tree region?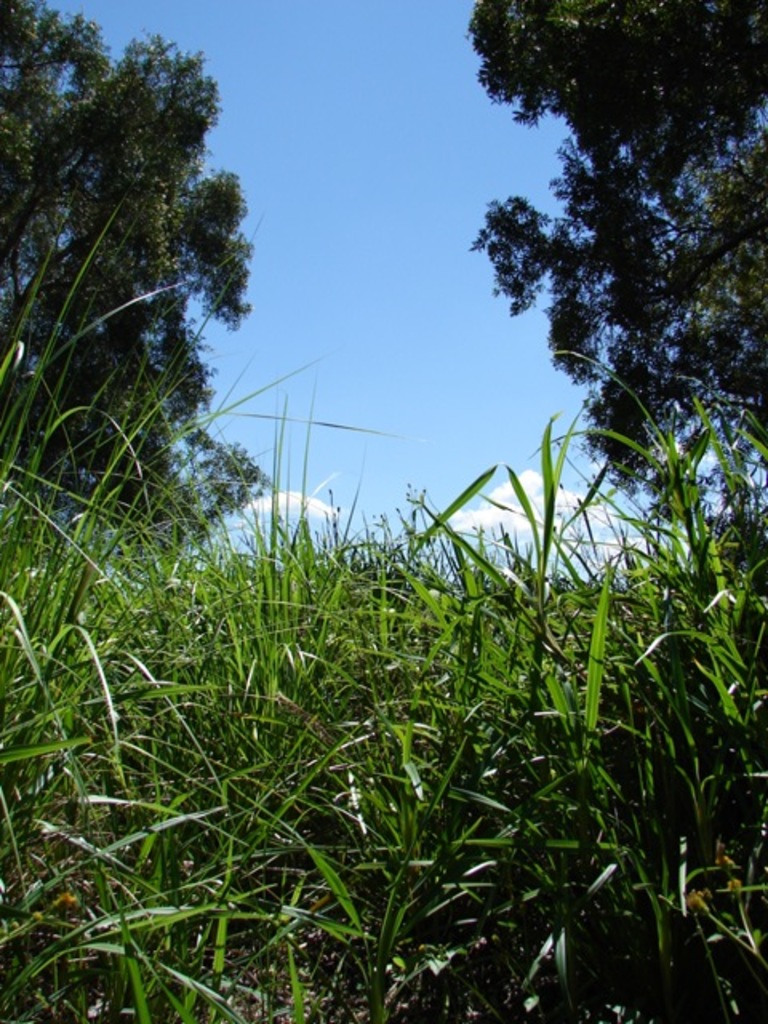
l=464, t=0, r=766, b=549
